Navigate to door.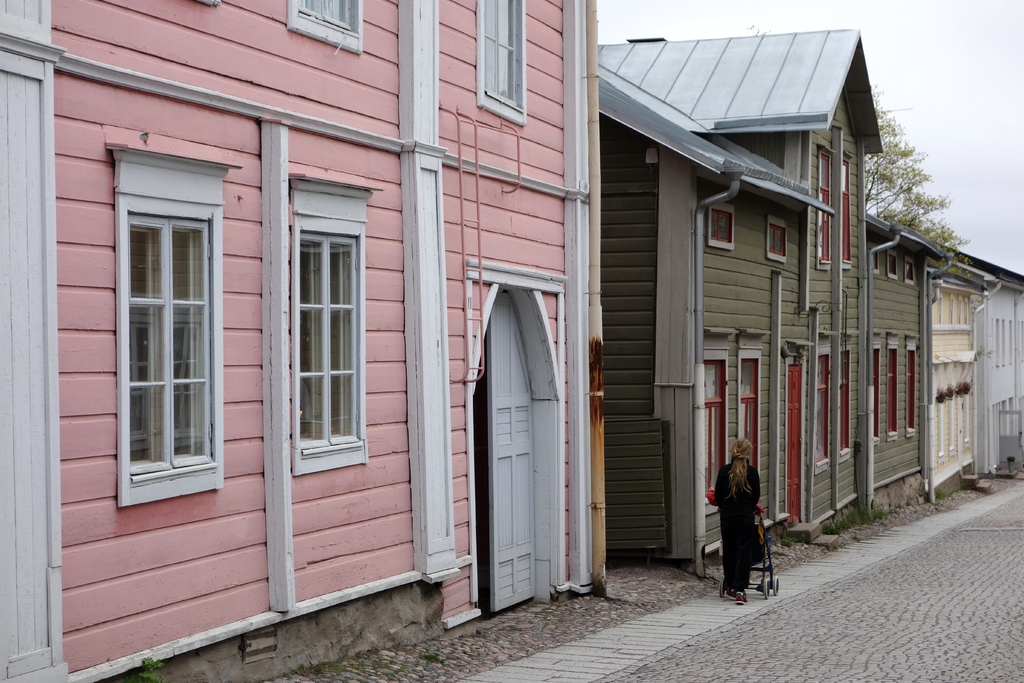
Navigation target: [x1=788, y1=368, x2=802, y2=524].
